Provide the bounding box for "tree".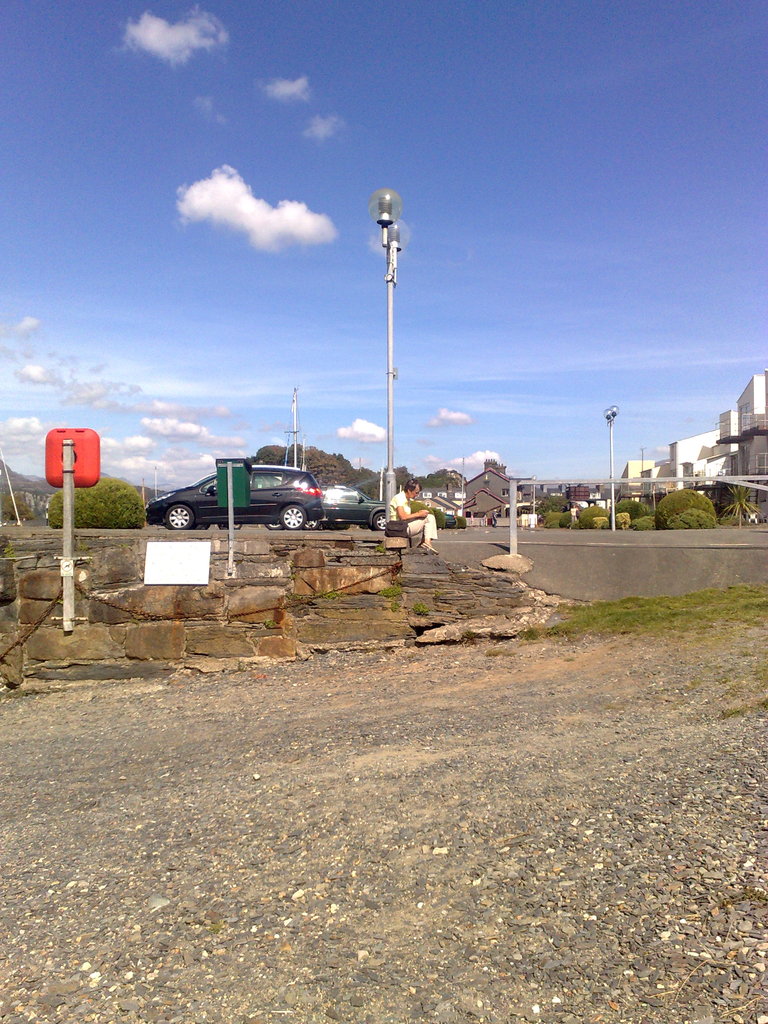
(415,467,455,492).
